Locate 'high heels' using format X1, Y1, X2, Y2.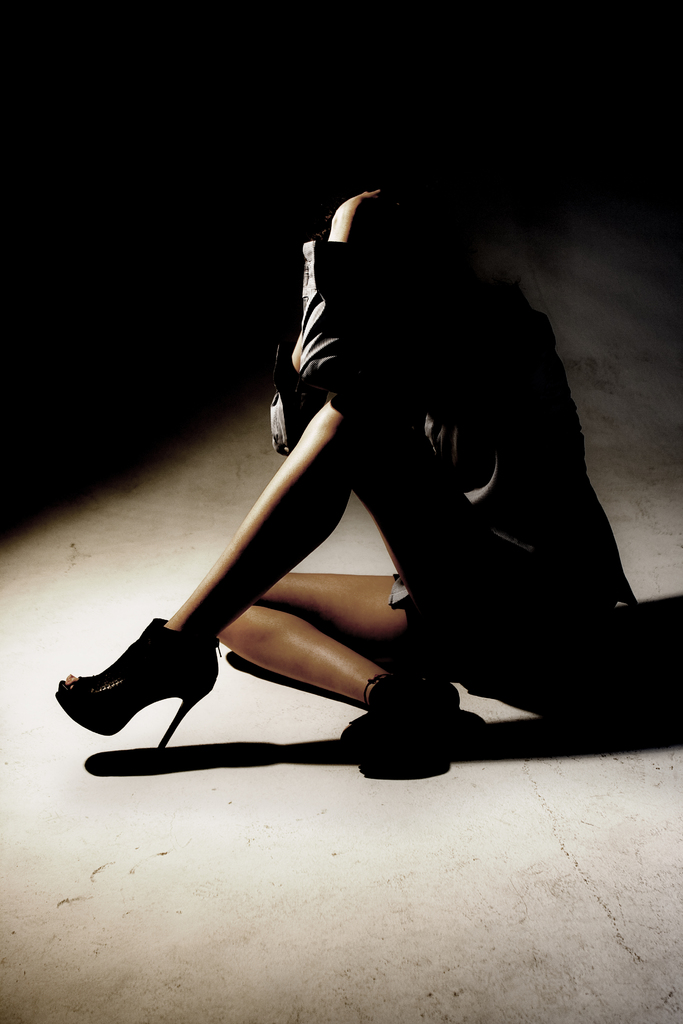
340, 678, 472, 771.
